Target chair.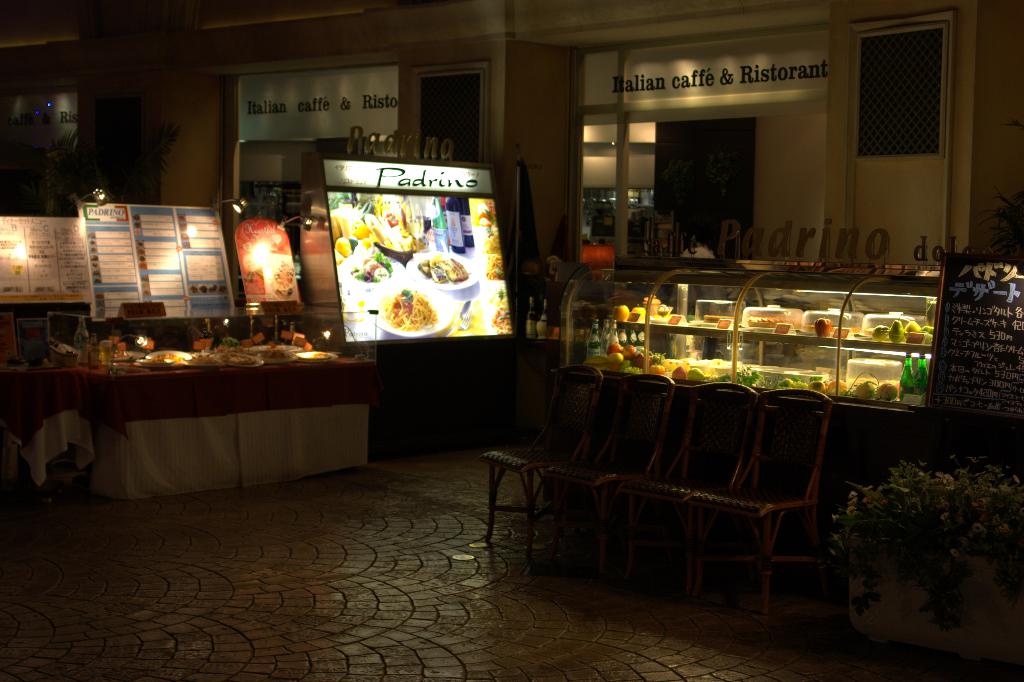
Target region: [x1=483, y1=367, x2=604, y2=573].
